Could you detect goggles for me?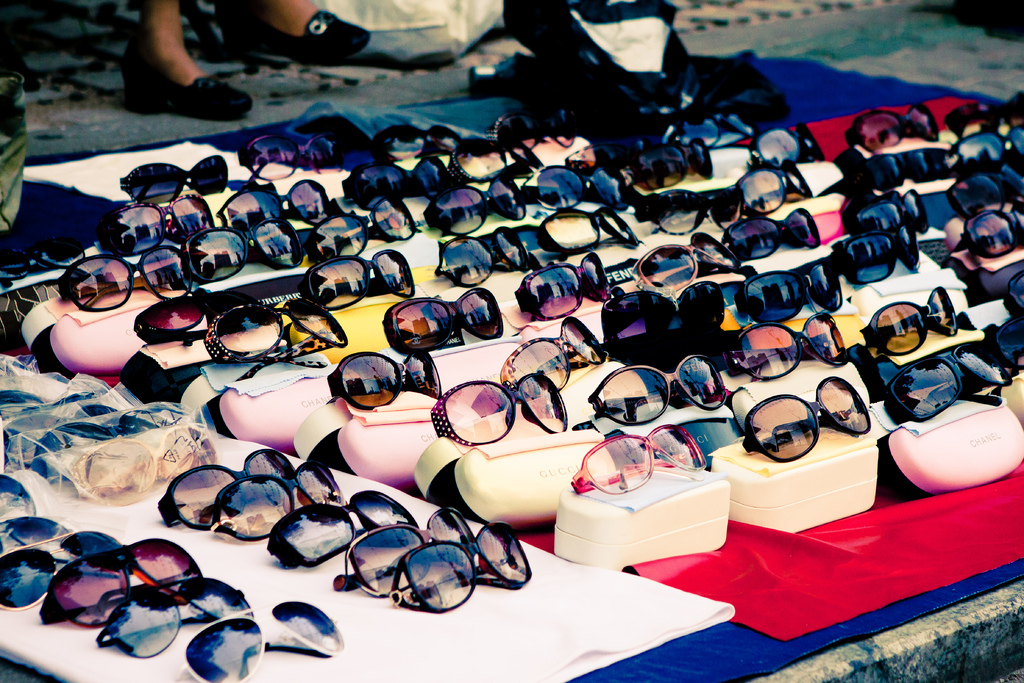
Detection result: detection(42, 536, 200, 629).
